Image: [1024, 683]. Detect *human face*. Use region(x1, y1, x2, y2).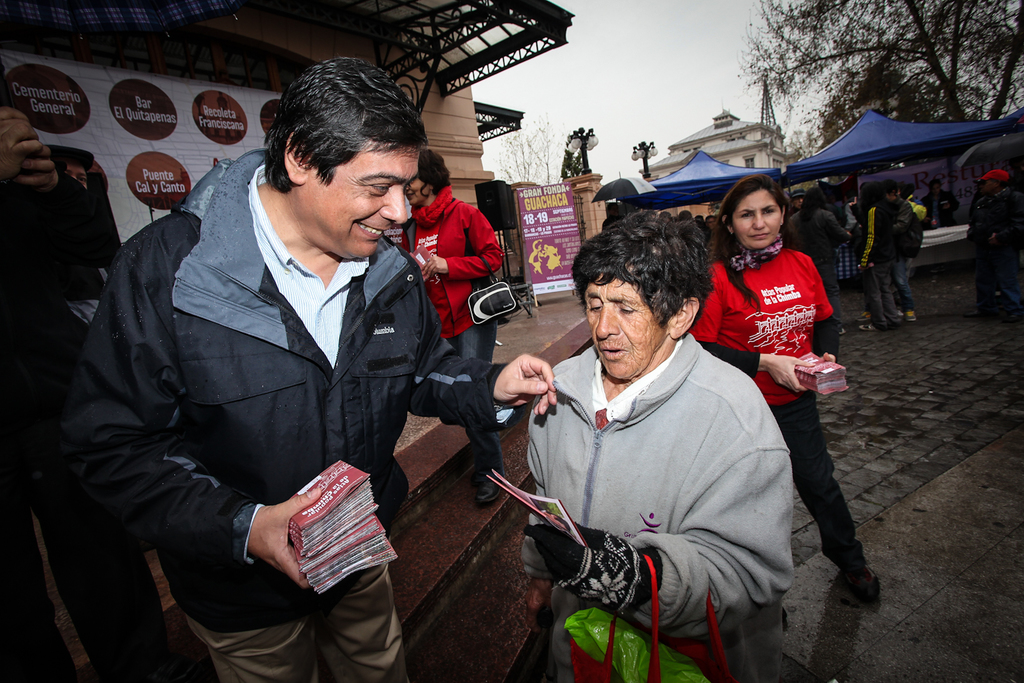
region(732, 194, 781, 252).
